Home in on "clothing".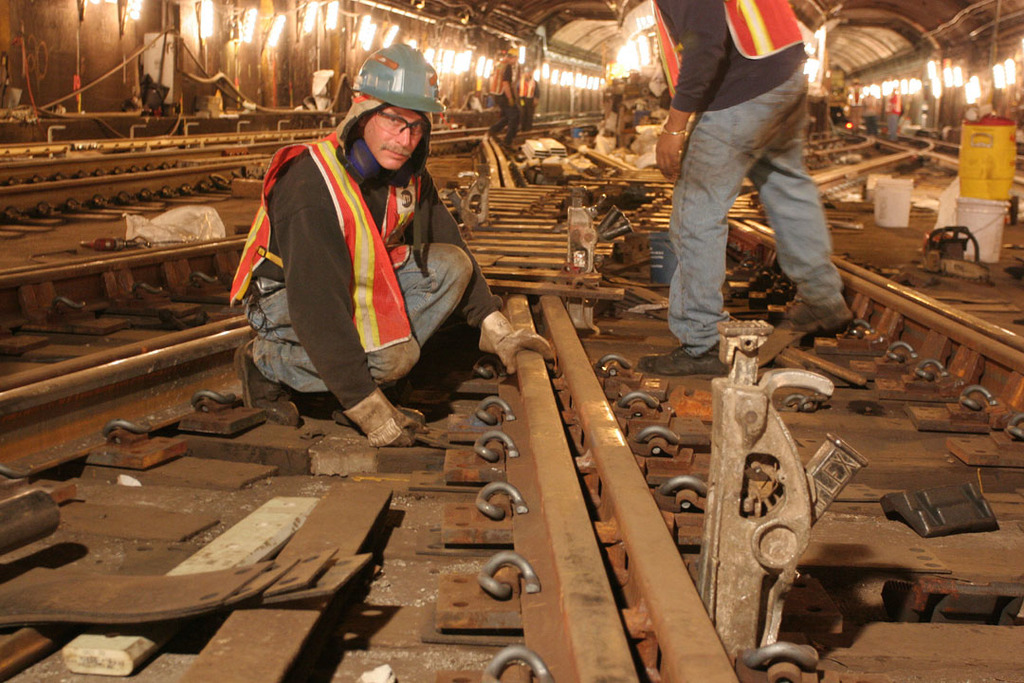
Homed in at {"left": 485, "top": 59, "right": 520, "bottom": 143}.
